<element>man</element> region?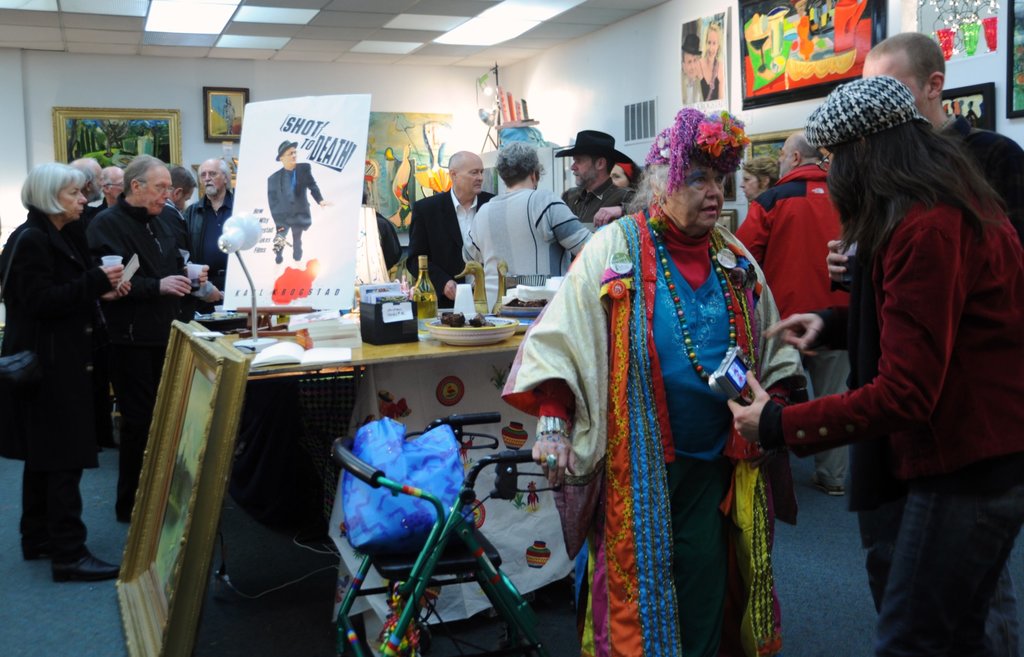
[682,34,707,105]
